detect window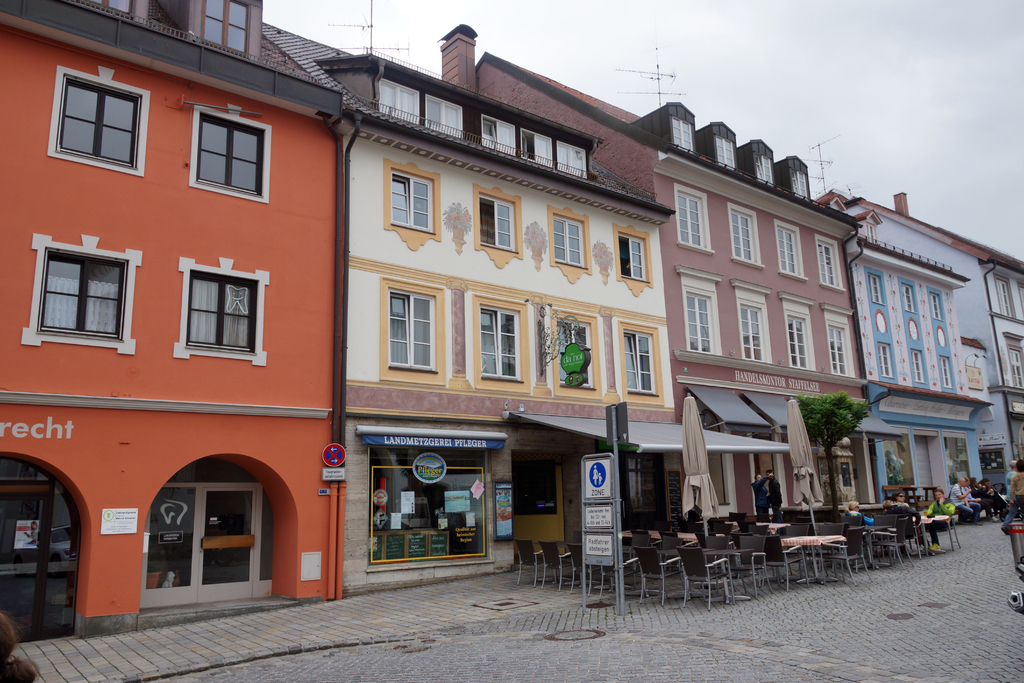
200 0 250 57
